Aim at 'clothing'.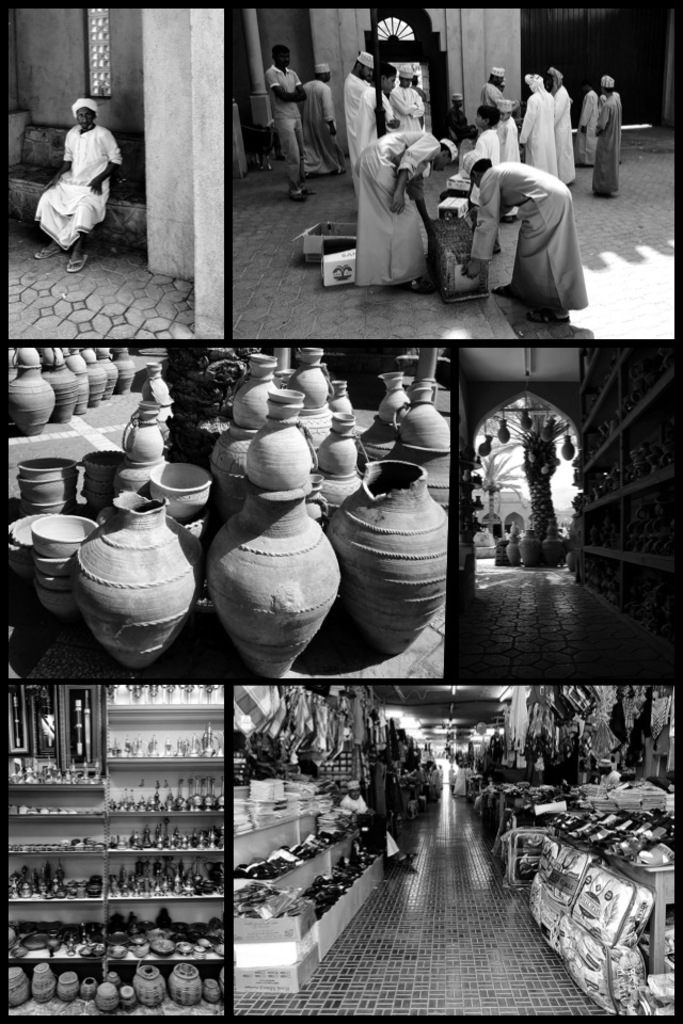
Aimed at [x1=493, y1=113, x2=526, y2=163].
